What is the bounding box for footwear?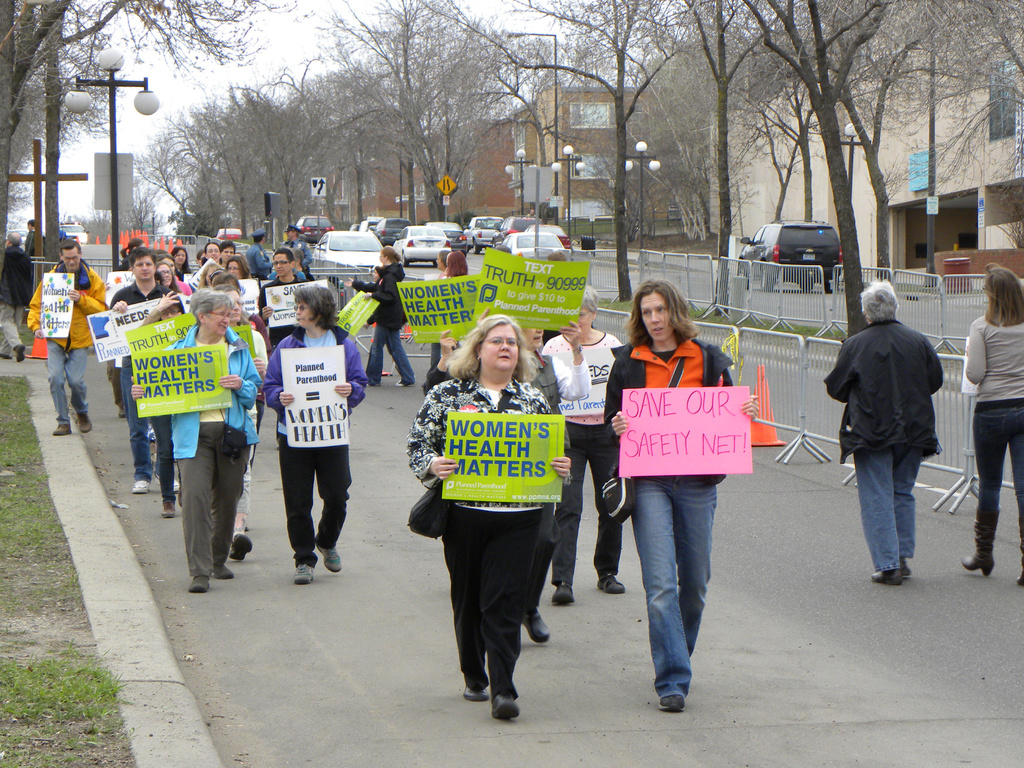
597,572,622,591.
